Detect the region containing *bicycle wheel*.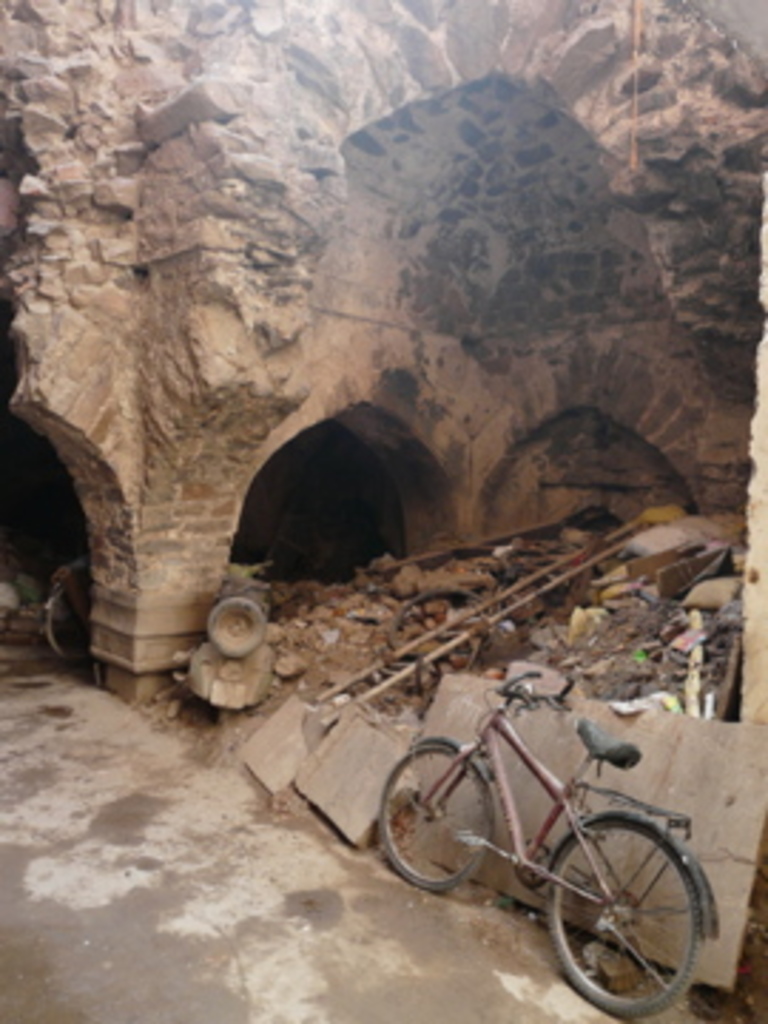
crop(378, 737, 489, 890).
